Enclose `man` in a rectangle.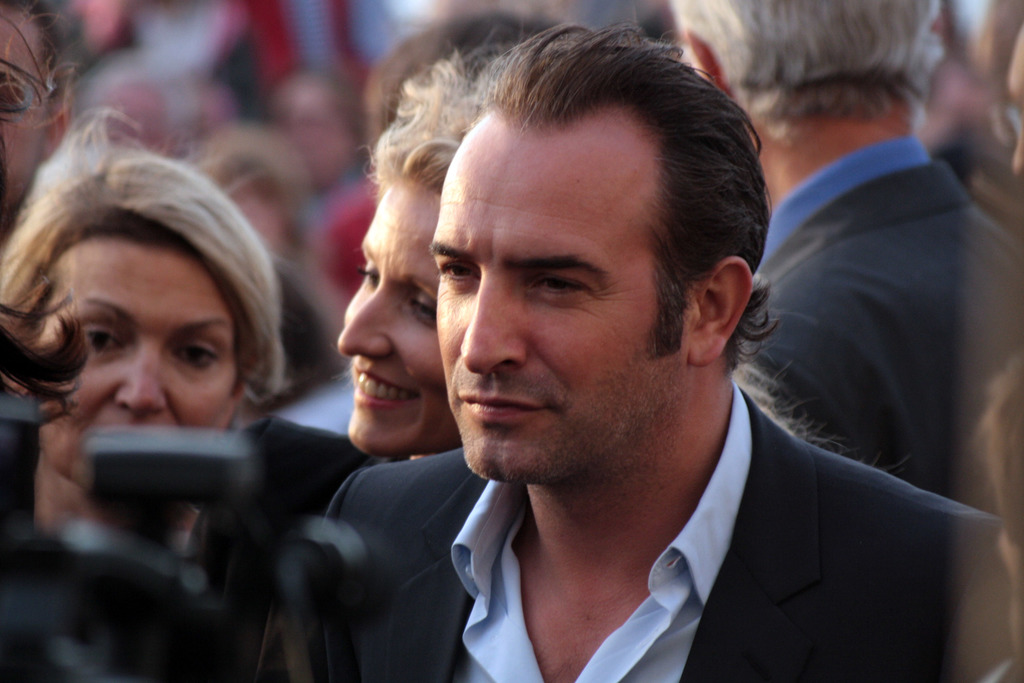
box=[673, 0, 1023, 501].
